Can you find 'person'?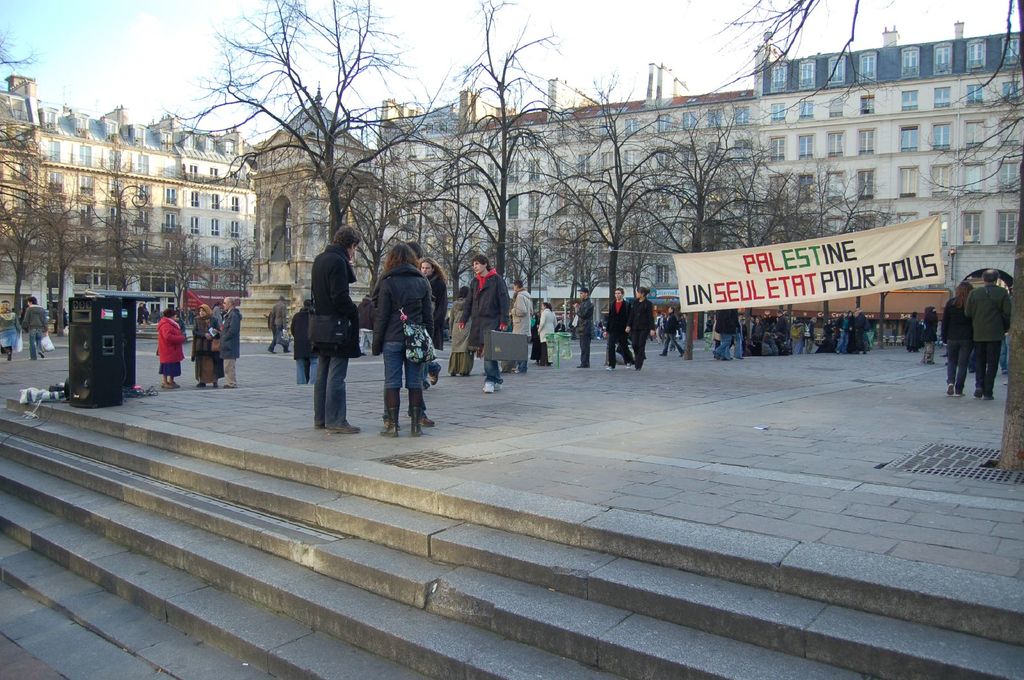
Yes, bounding box: region(451, 252, 508, 394).
